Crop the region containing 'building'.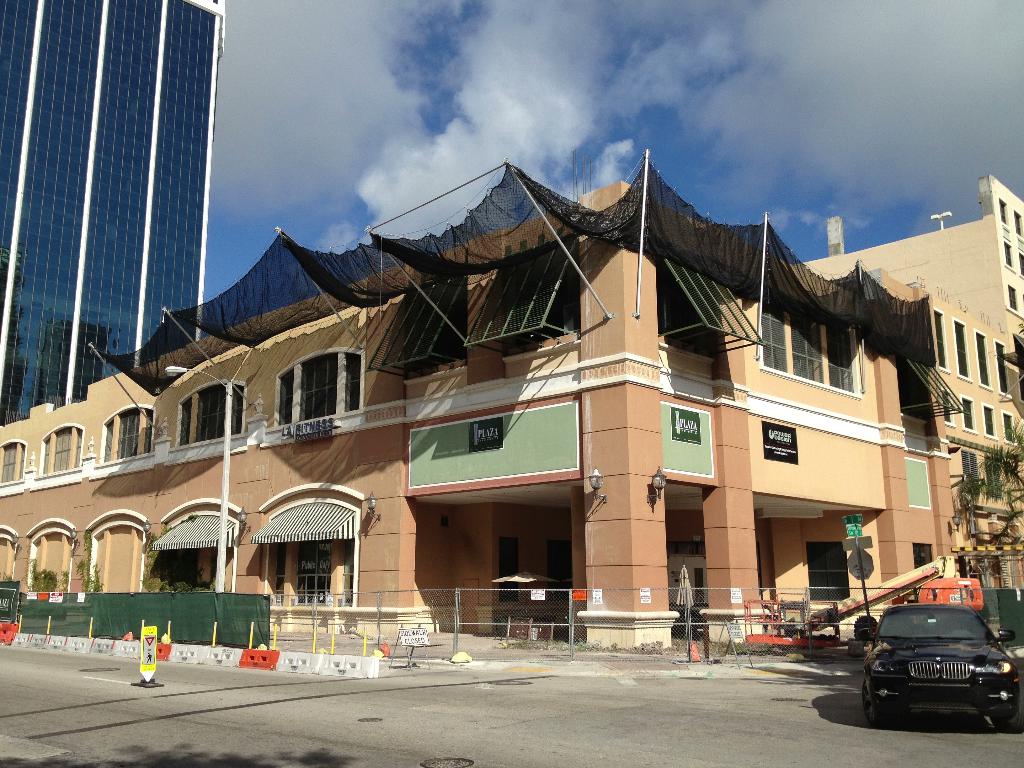
Crop region: left=0, top=151, right=1023, bottom=655.
